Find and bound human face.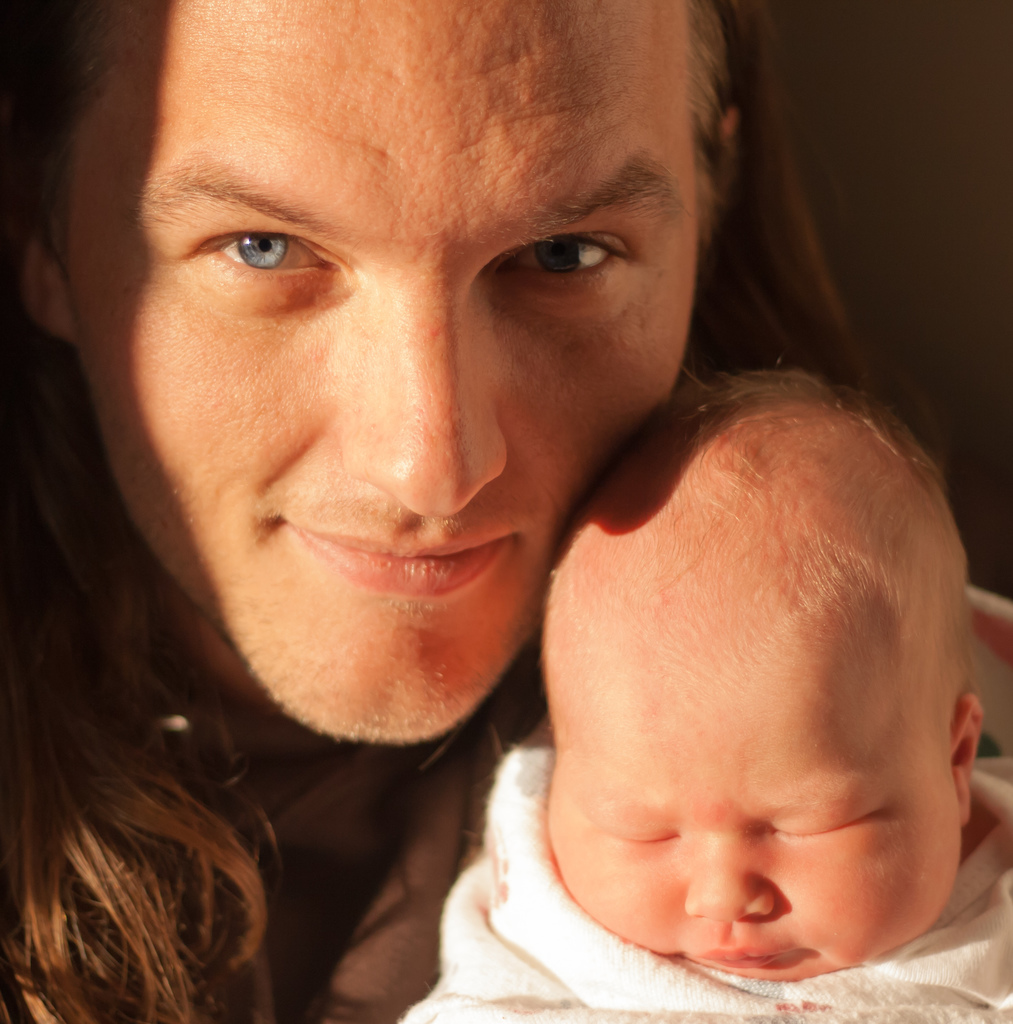
Bound: [62, 0, 699, 741].
